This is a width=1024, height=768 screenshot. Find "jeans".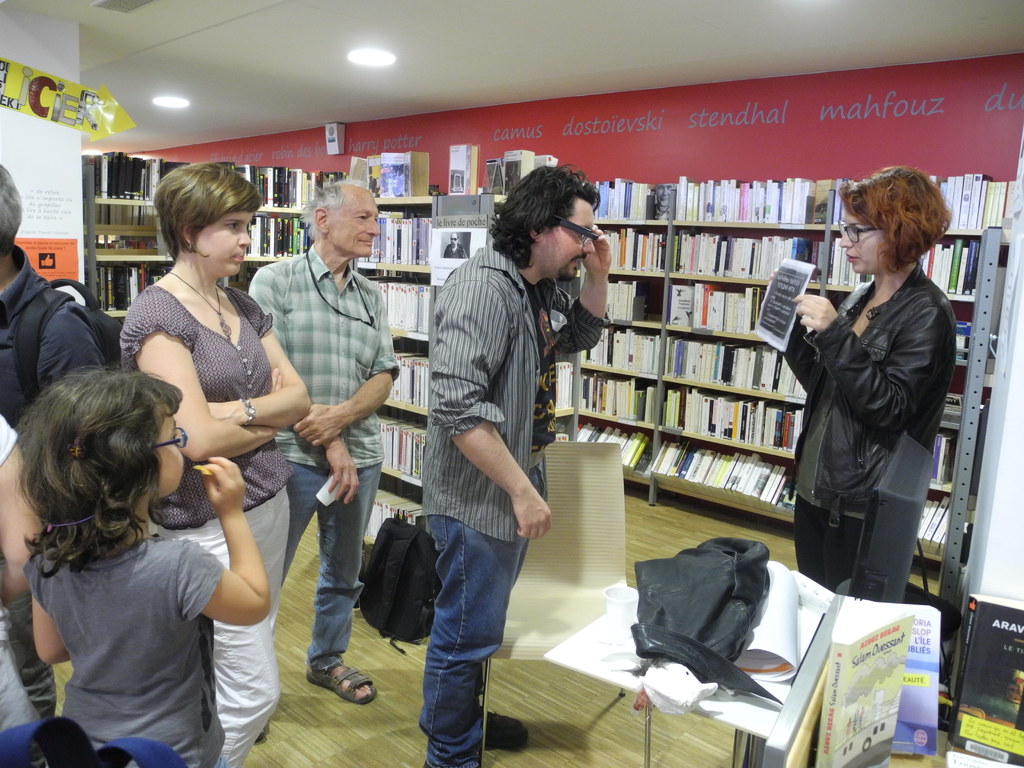
Bounding box: (282, 465, 388, 674).
